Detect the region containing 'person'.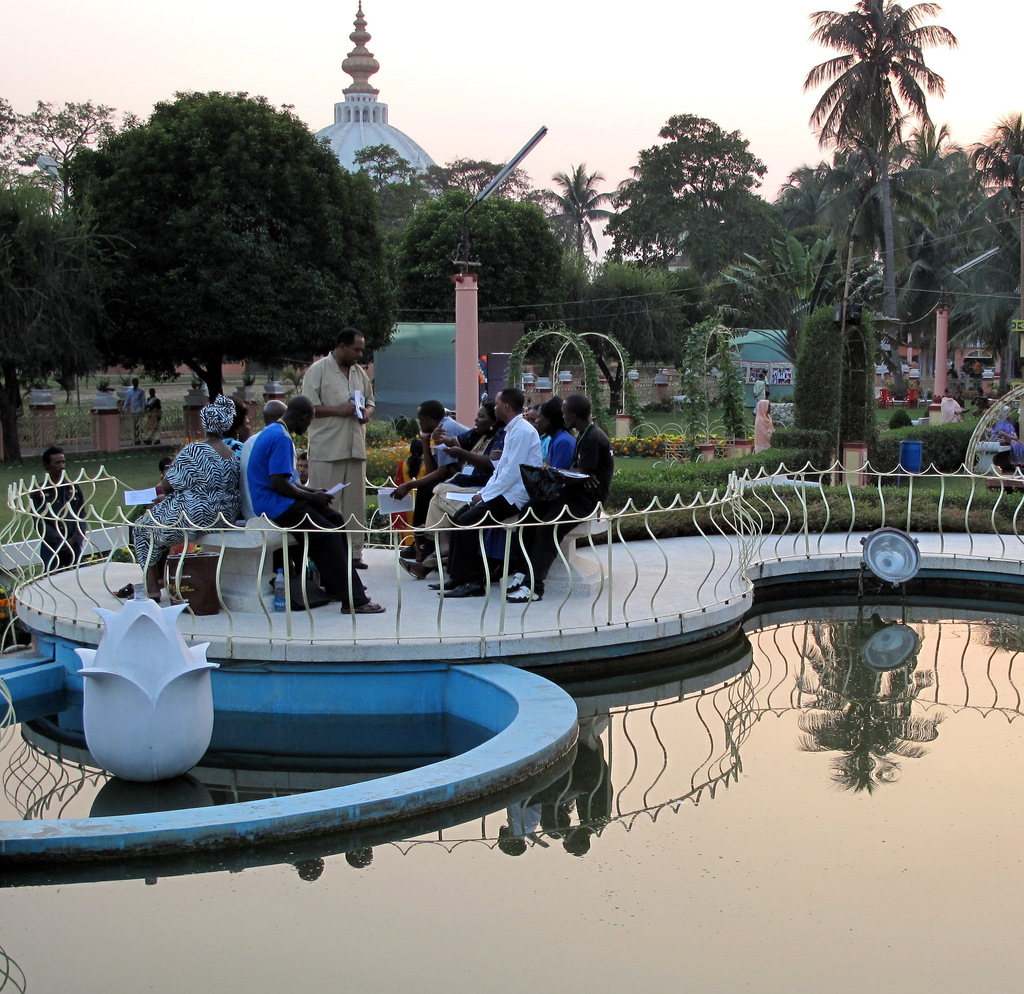
<box>386,406,476,556</box>.
